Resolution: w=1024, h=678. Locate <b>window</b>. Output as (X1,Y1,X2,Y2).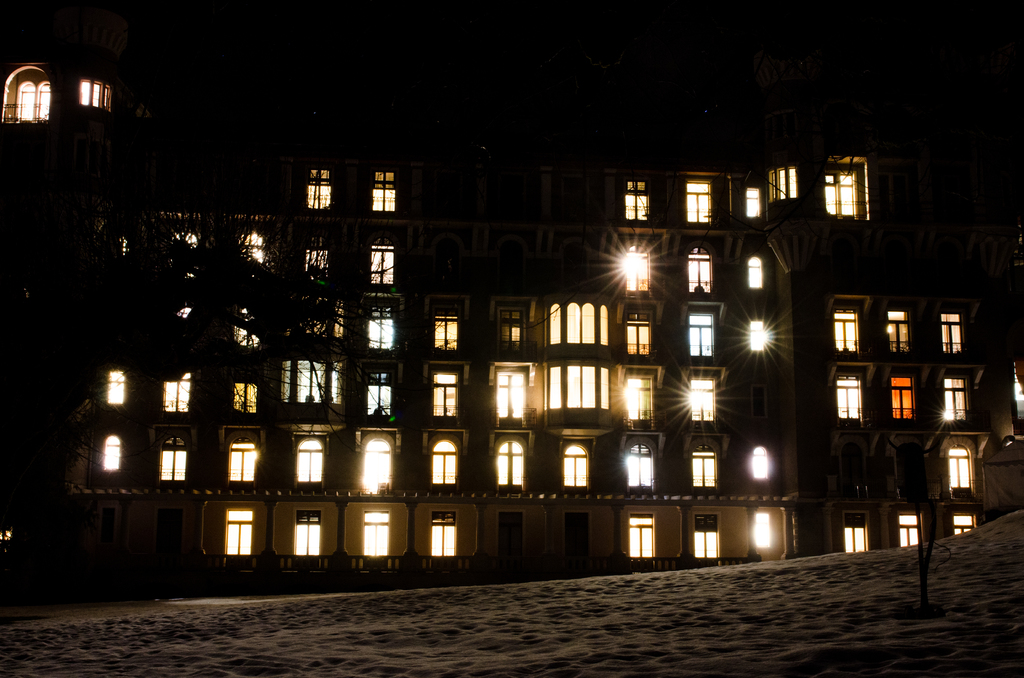
(934,303,975,358).
